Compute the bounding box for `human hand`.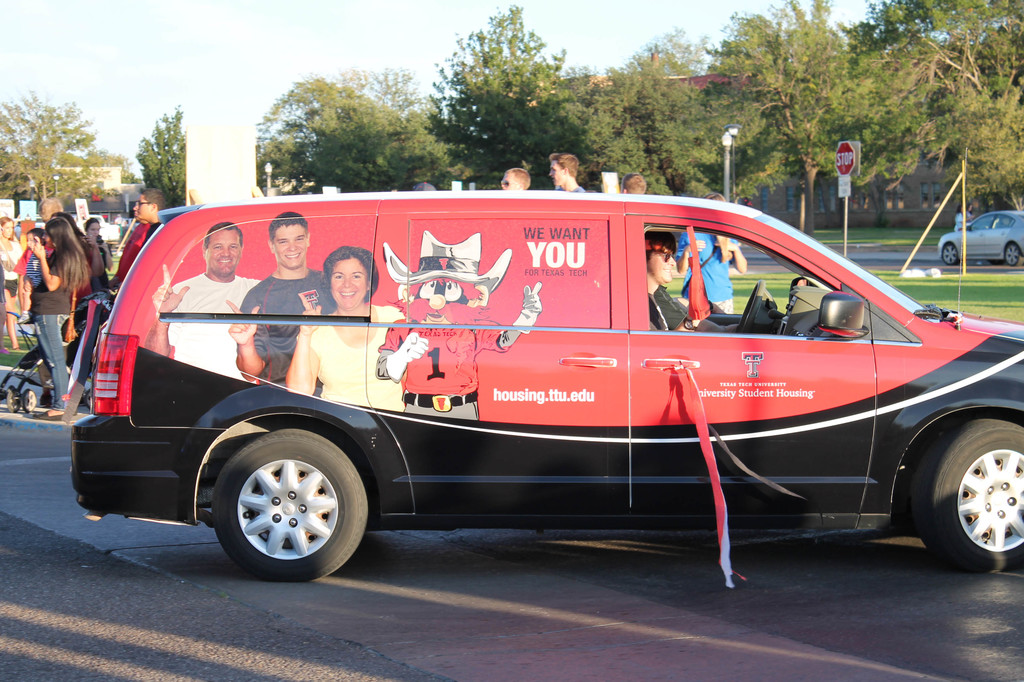
33/243/45/258.
